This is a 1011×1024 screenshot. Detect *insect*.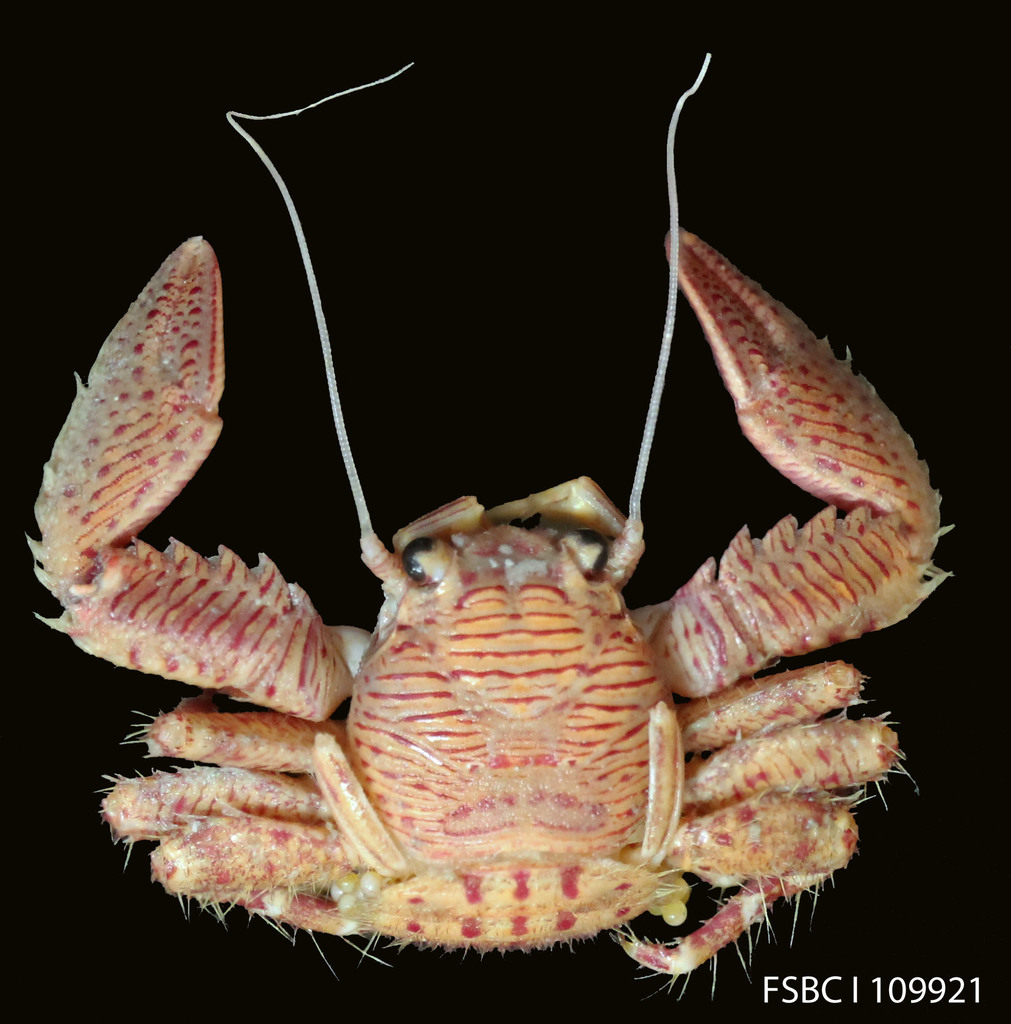
24 53 964 1010.
